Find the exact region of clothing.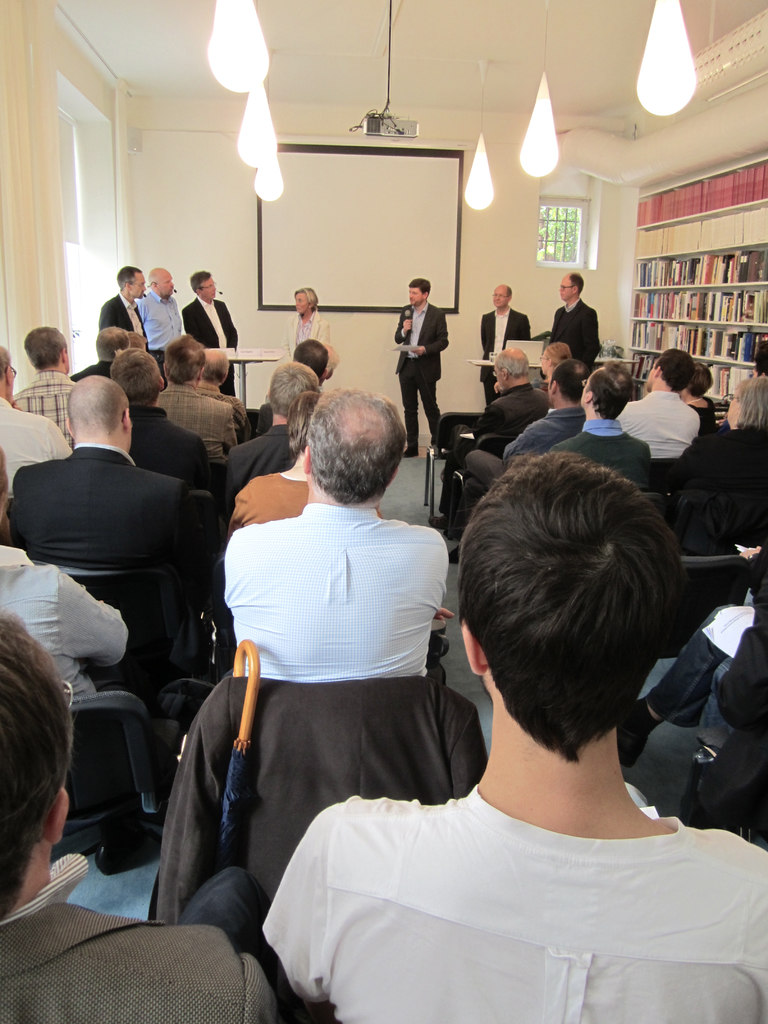
Exact region: bbox(0, 853, 282, 1020).
